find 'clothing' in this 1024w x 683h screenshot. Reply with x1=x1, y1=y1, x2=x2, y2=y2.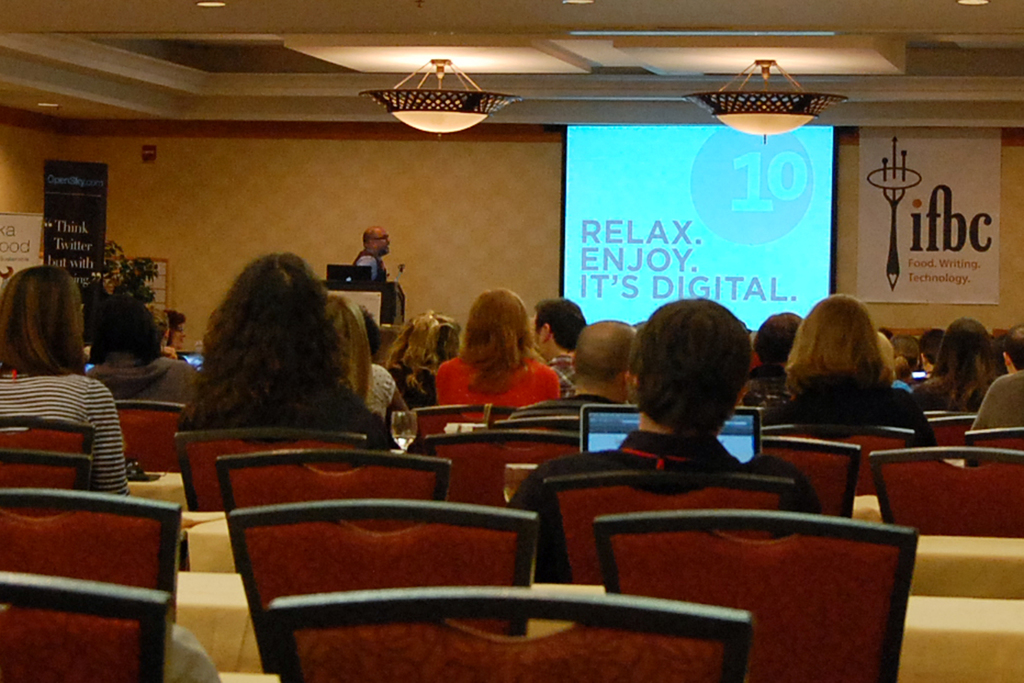
x1=542, y1=350, x2=580, y2=397.
